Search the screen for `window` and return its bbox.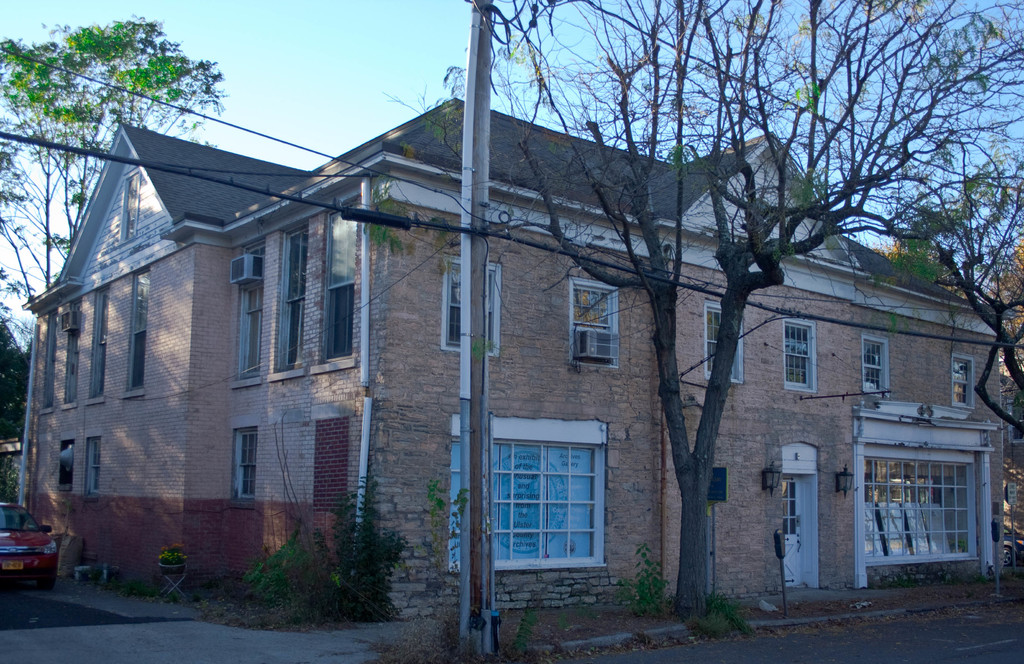
Found: [x1=706, y1=303, x2=744, y2=384].
